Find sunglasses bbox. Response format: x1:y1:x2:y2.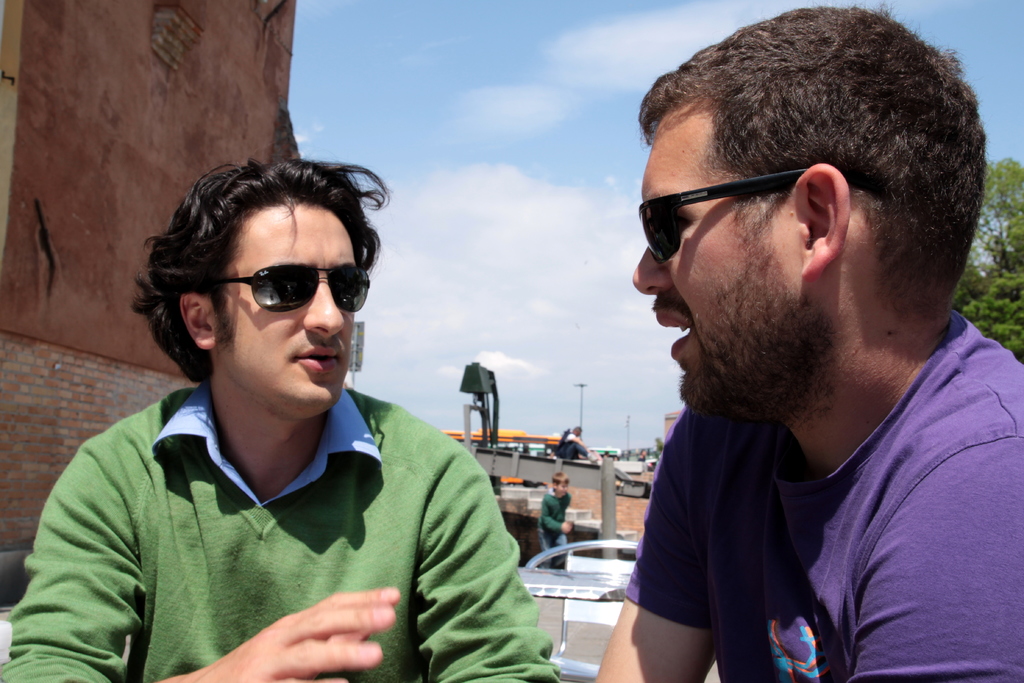
630:157:834:273.
